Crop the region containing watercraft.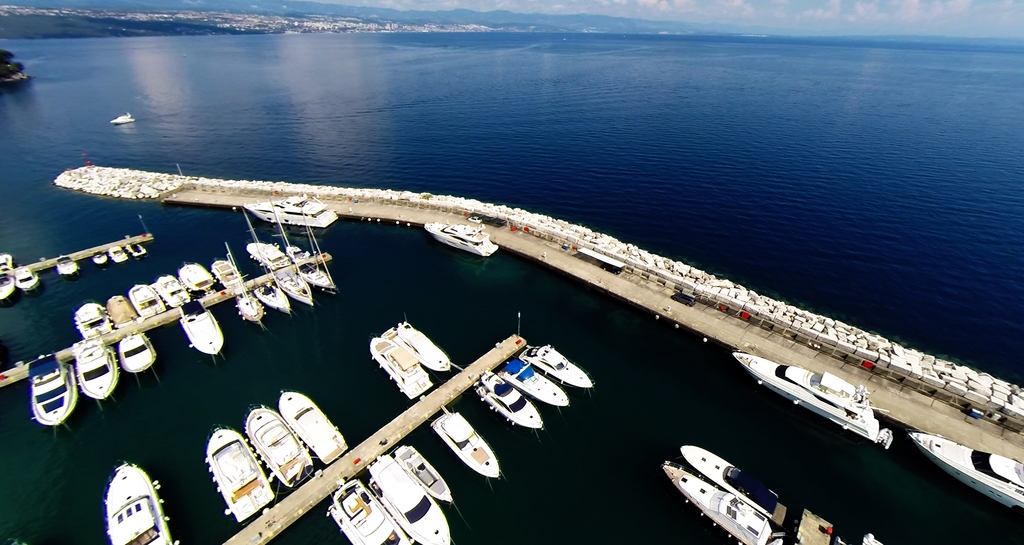
Crop region: [x1=113, y1=111, x2=136, y2=123].
